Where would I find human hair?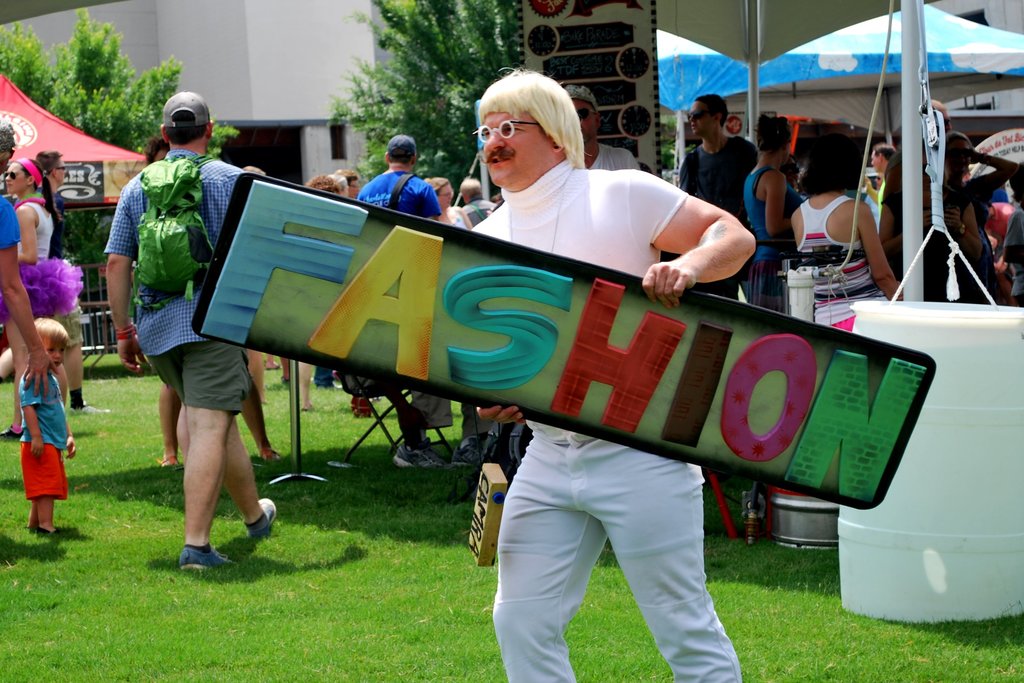
At 35 151 64 179.
